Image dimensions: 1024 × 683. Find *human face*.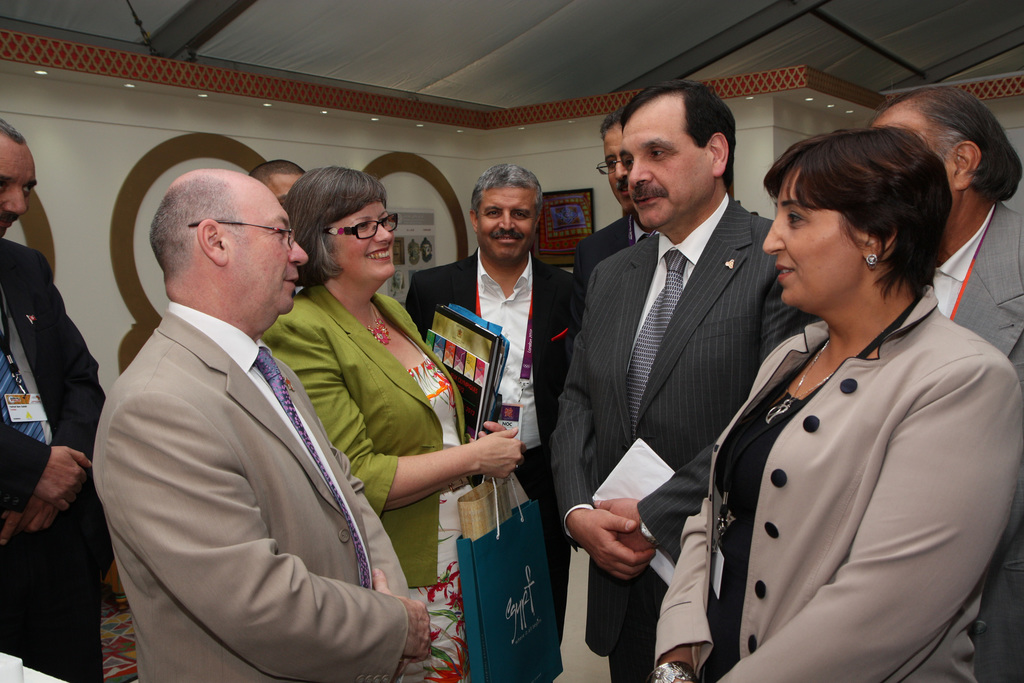
bbox=(321, 204, 394, 283).
